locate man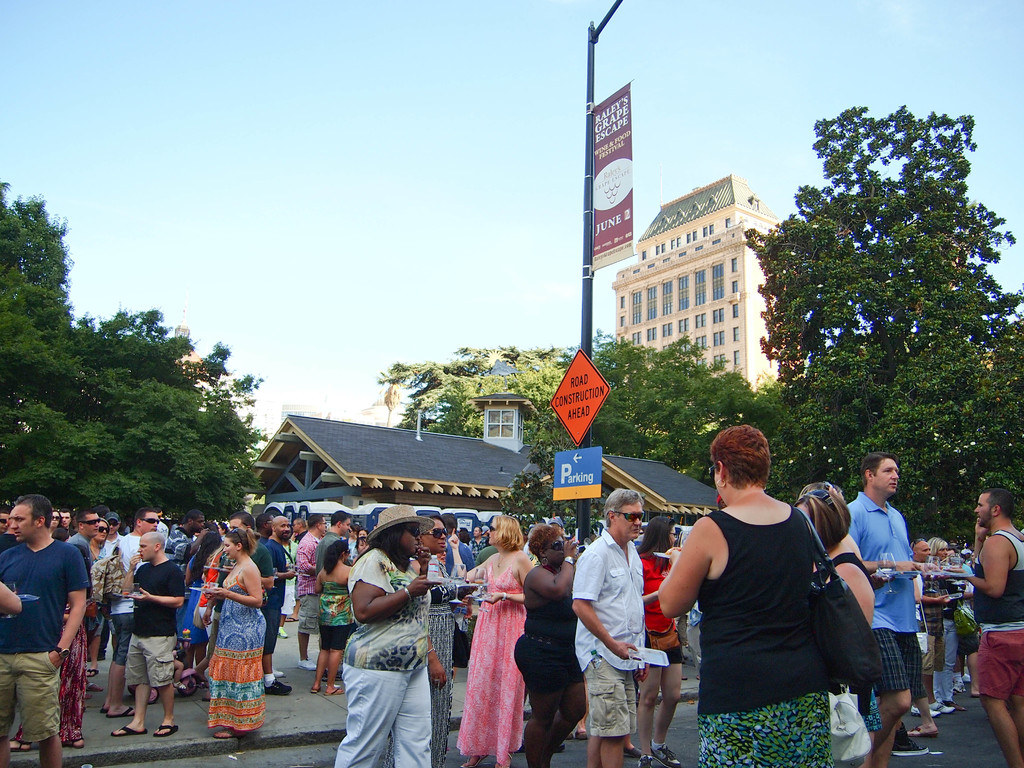
{"left": 297, "top": 515, "right": 335, "bottom": 673}
